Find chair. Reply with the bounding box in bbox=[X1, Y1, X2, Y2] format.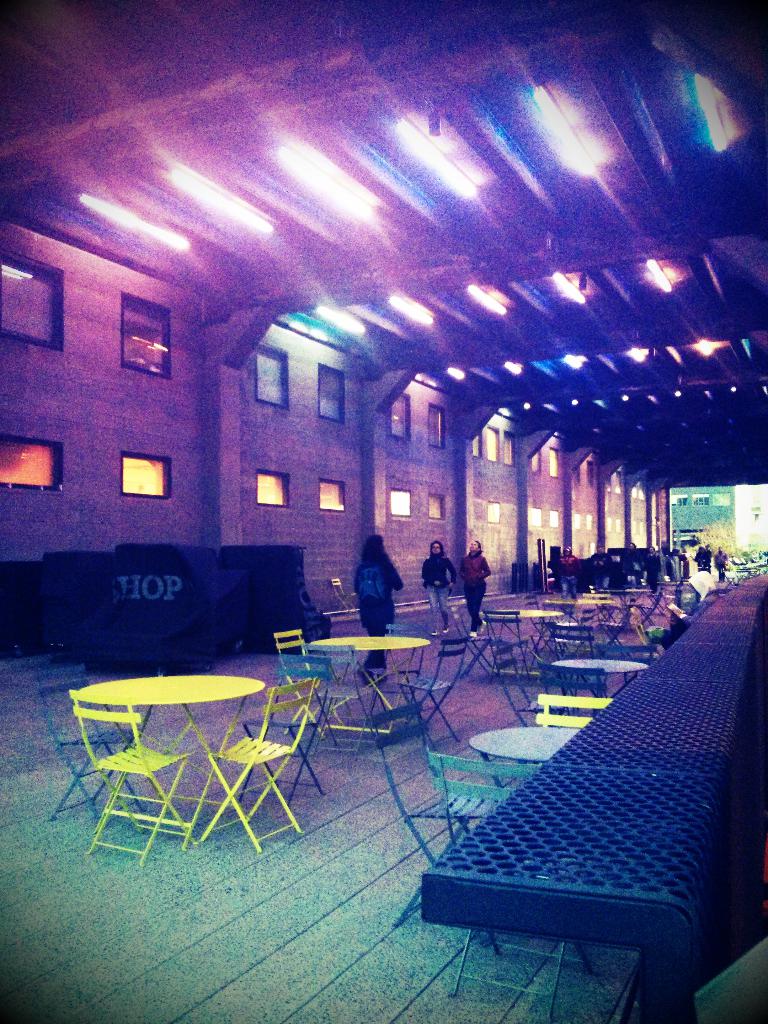
bbox=[272, 627, 339, 738].
